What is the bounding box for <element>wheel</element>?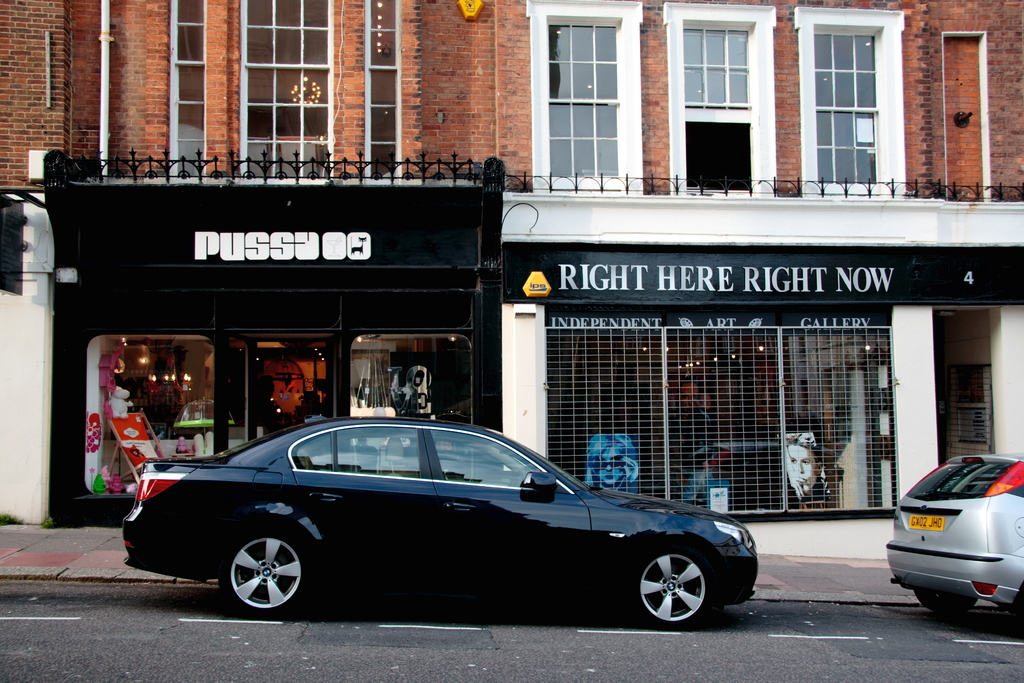
region(630, 542, 719, 629).
